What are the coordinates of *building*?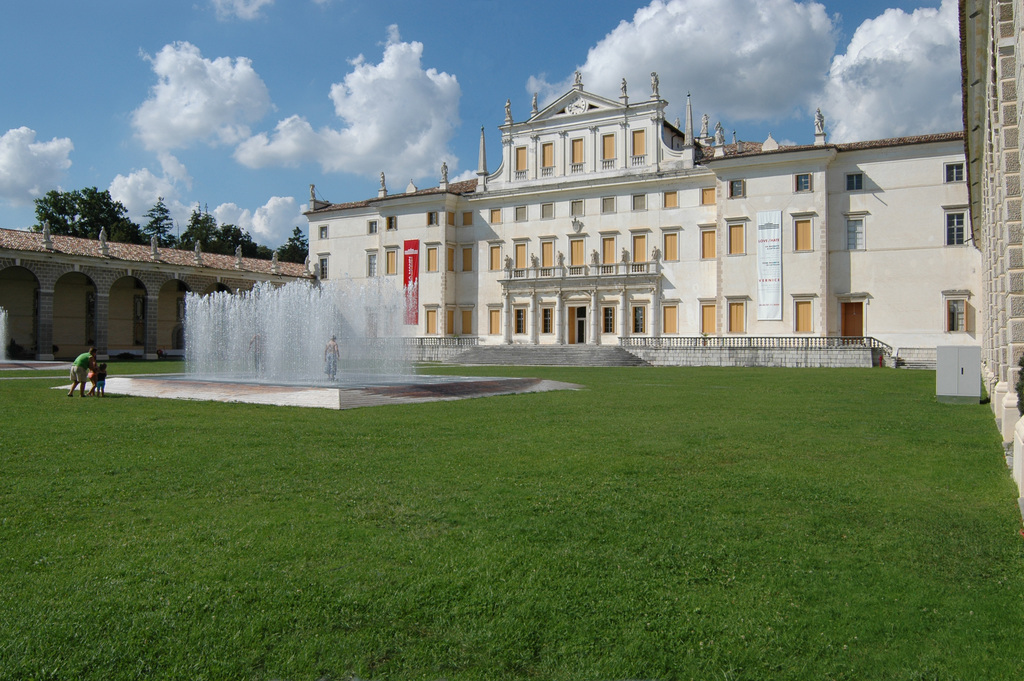
l=959, t=0, r=1023, b=529.
